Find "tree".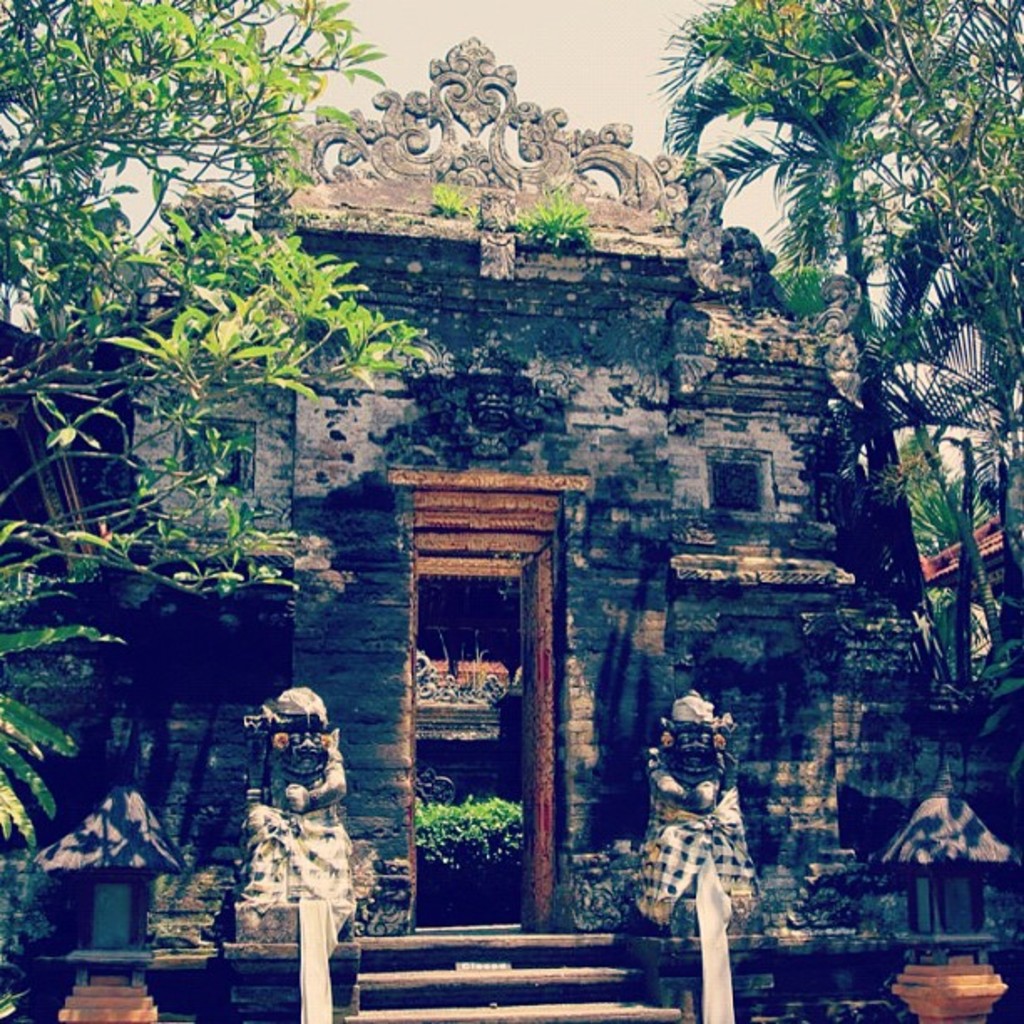
BBox(663, 0, 1022, 703).
